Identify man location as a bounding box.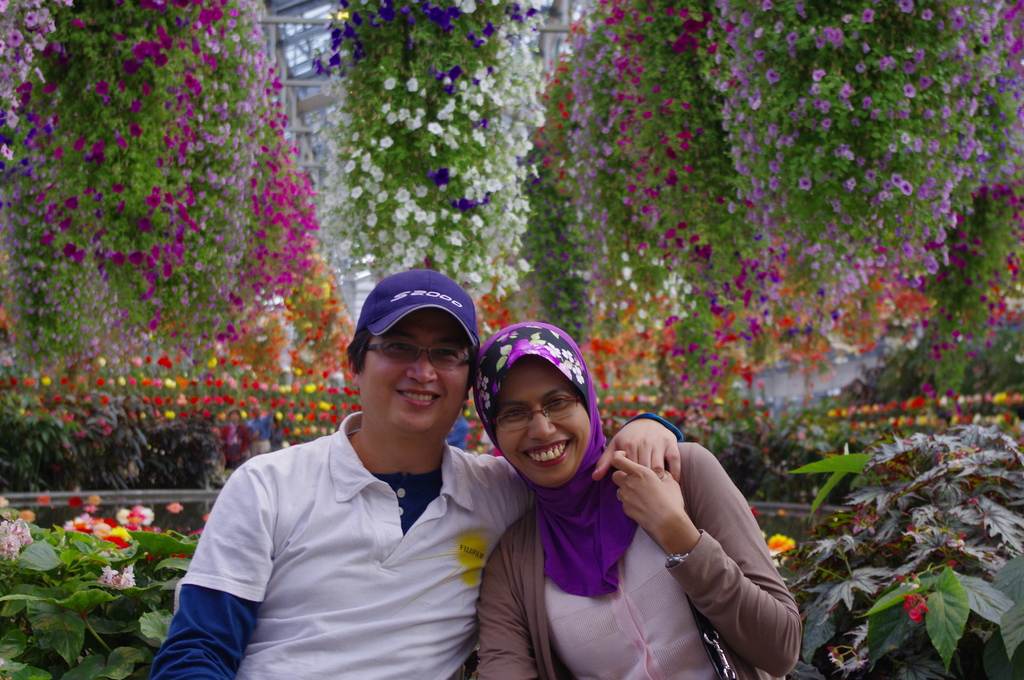
152 271 675 679.
